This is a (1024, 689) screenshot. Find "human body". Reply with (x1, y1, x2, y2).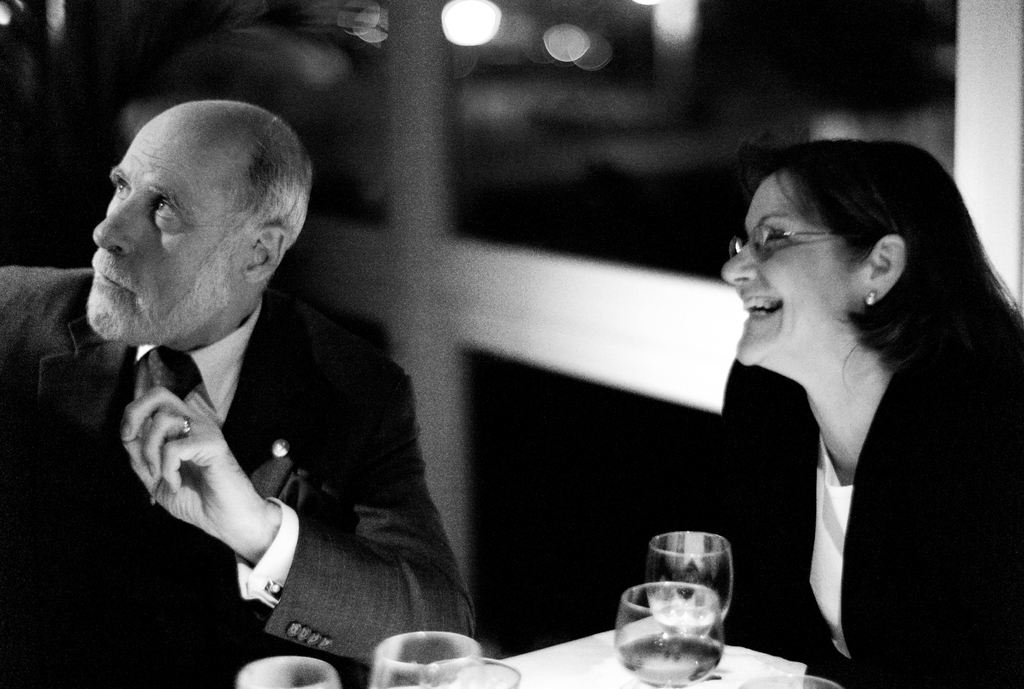
(709, 312, 1023, 687).
